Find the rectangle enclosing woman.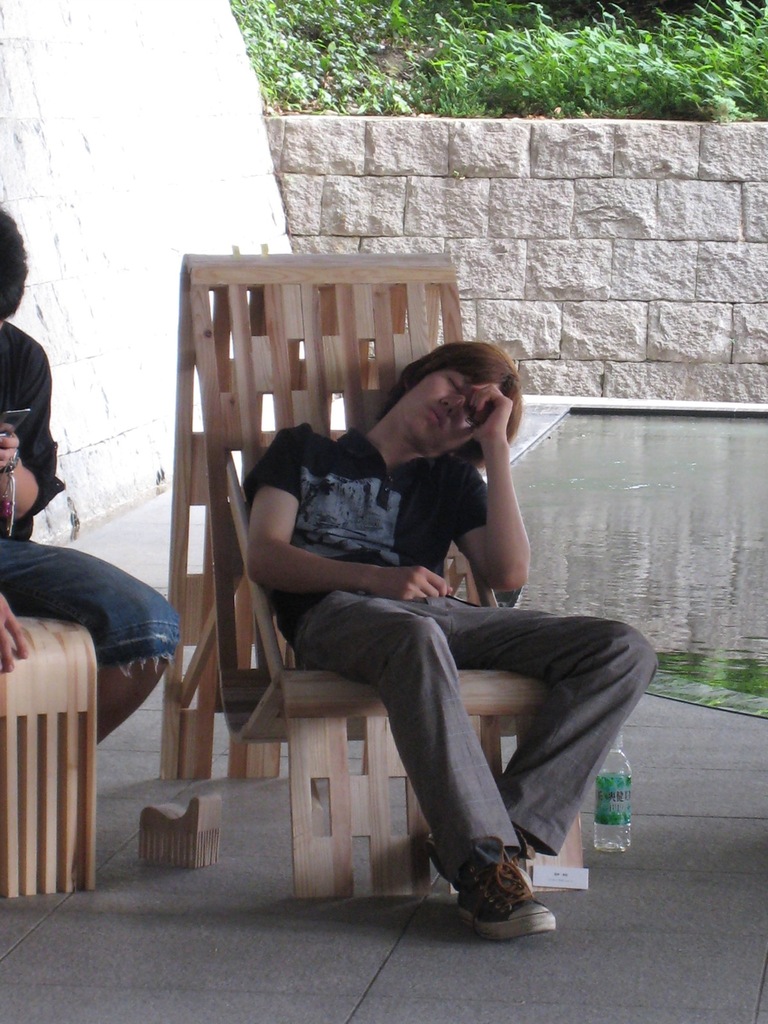
l=204, t=279, r=631, b=861.
